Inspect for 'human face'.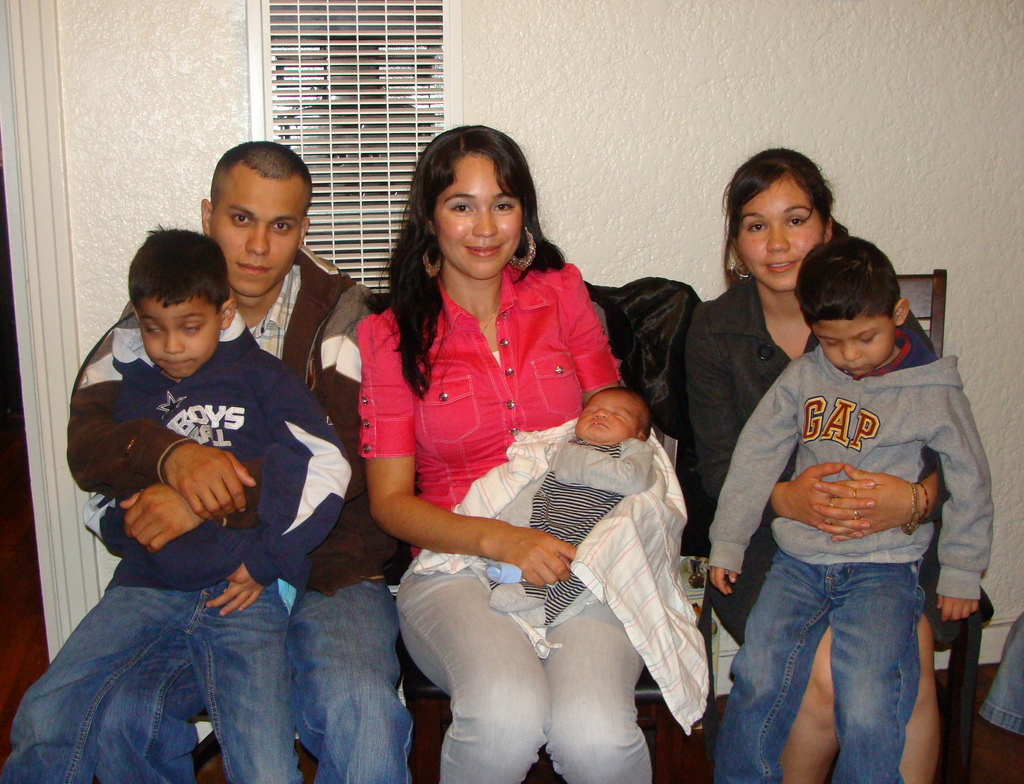
Inspection: 806/313/895/377.
